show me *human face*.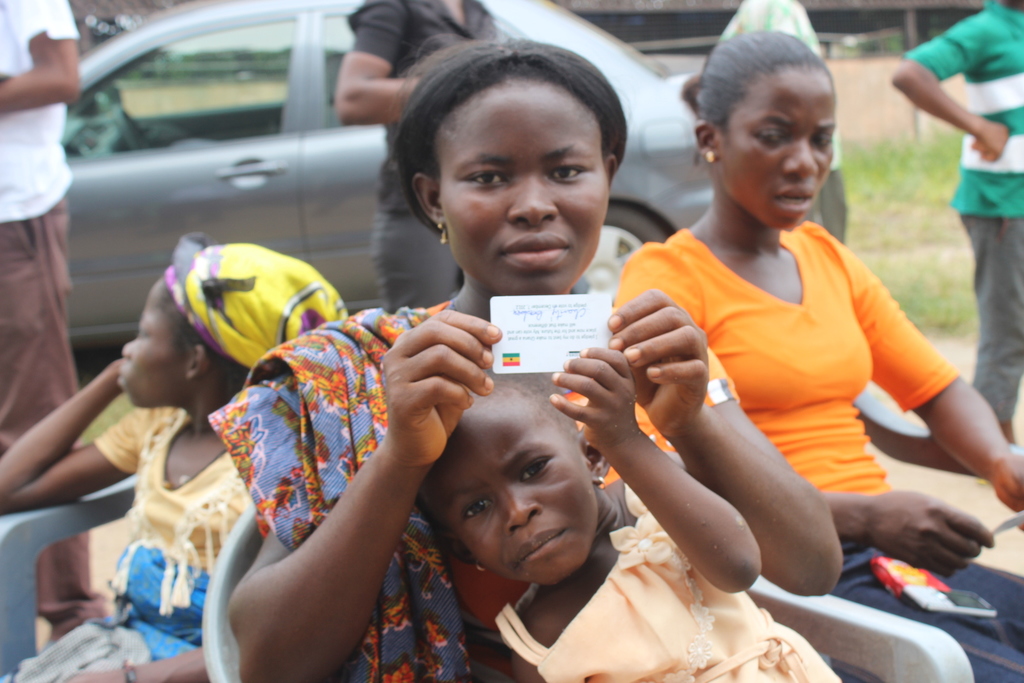
*human face* is here: 437/79/609/296.
